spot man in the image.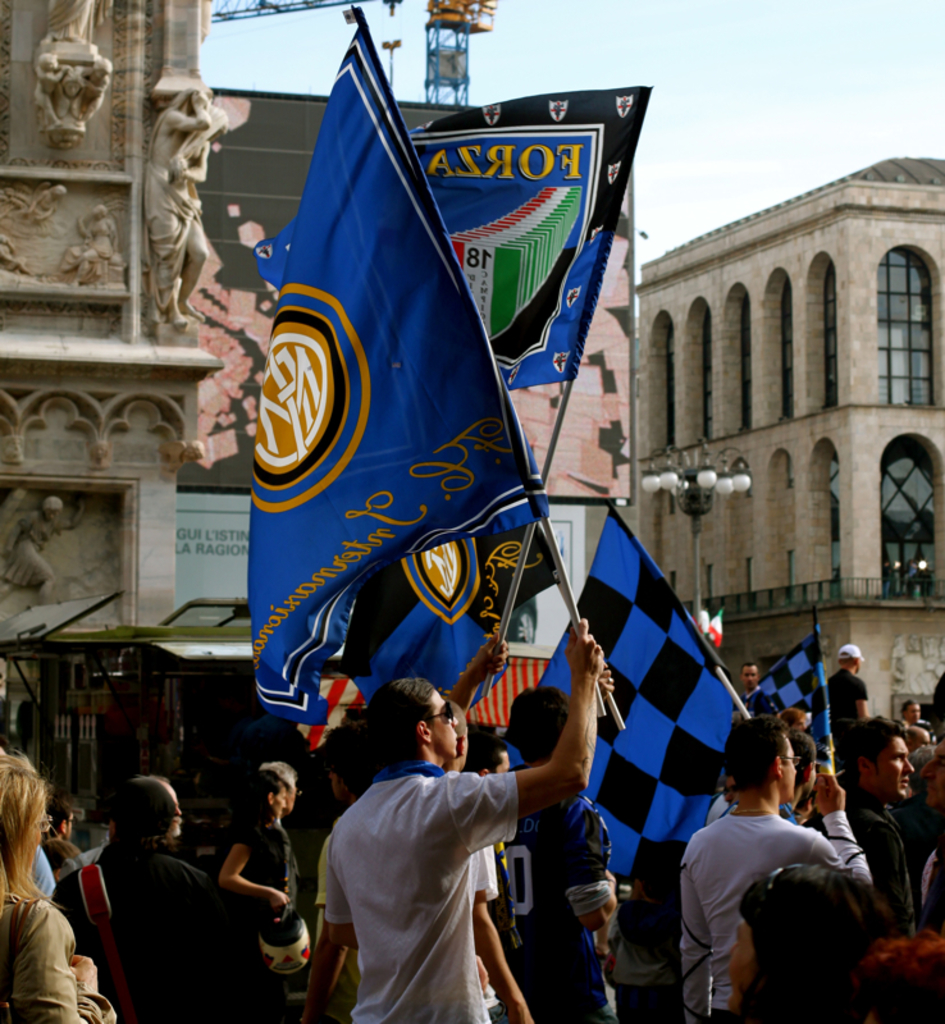
man found at 50 774 259 1023.
